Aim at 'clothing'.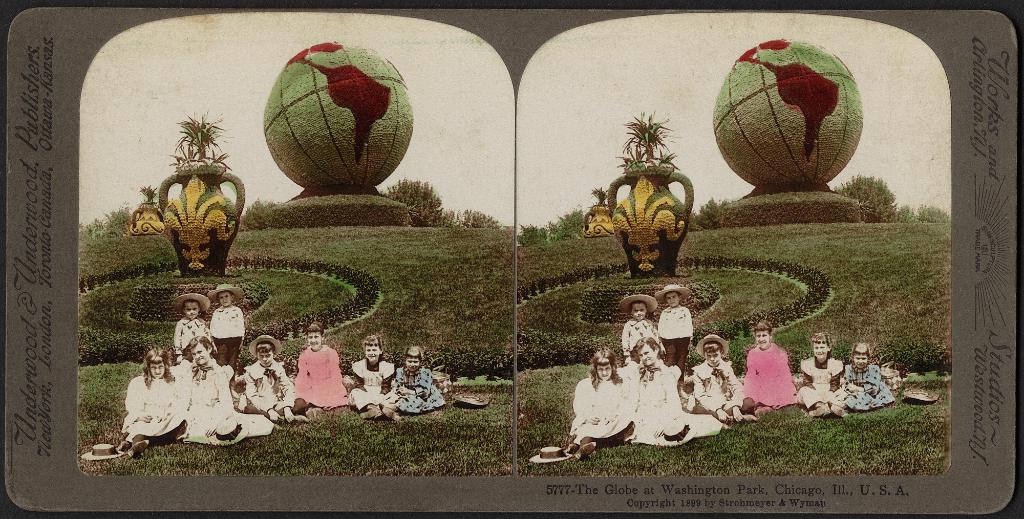
Aimed at pyautogui.locateOnScreen(181, 364, 269, 443).
